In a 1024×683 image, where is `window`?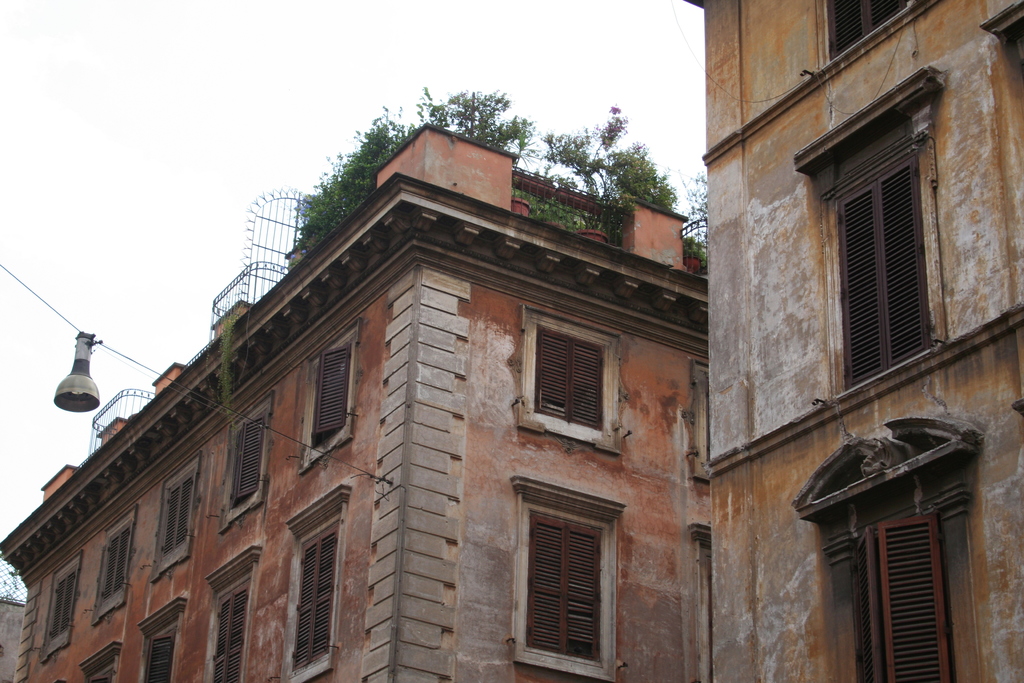
(83,649,118,682).
